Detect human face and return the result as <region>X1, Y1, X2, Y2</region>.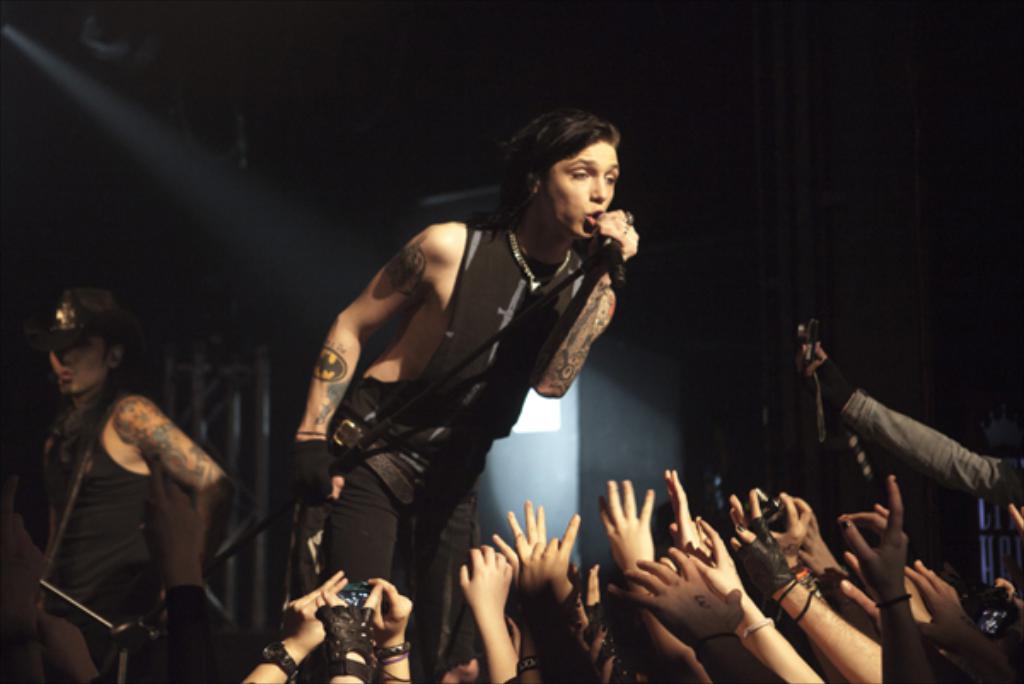
<region>56, 341, 113, 384</region>.
